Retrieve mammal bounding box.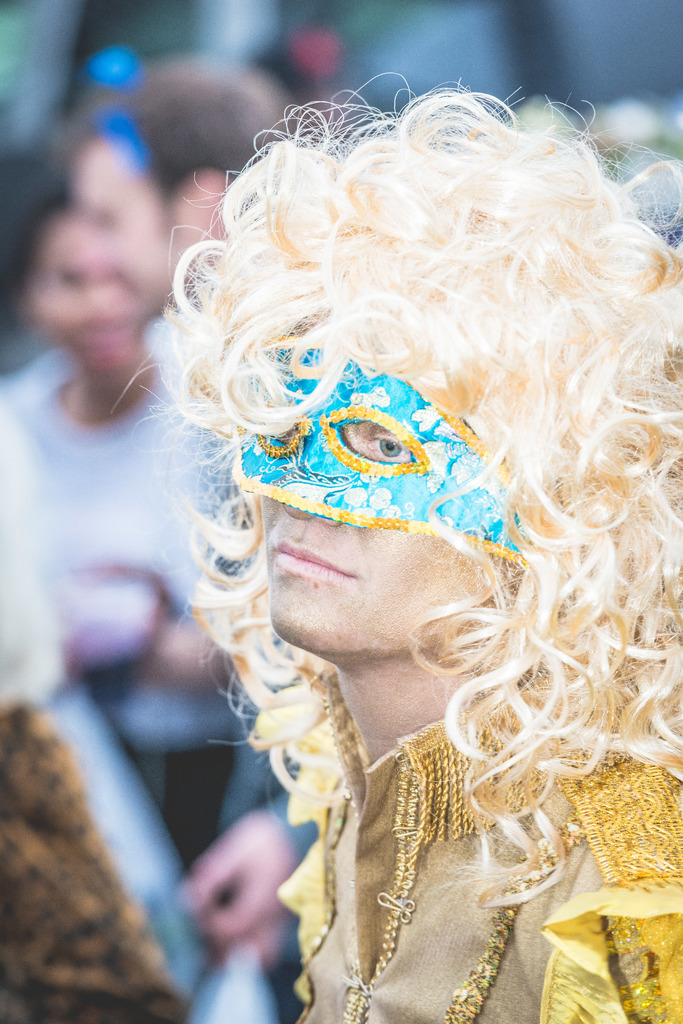
Bounding box: 115/24/682/1023.
